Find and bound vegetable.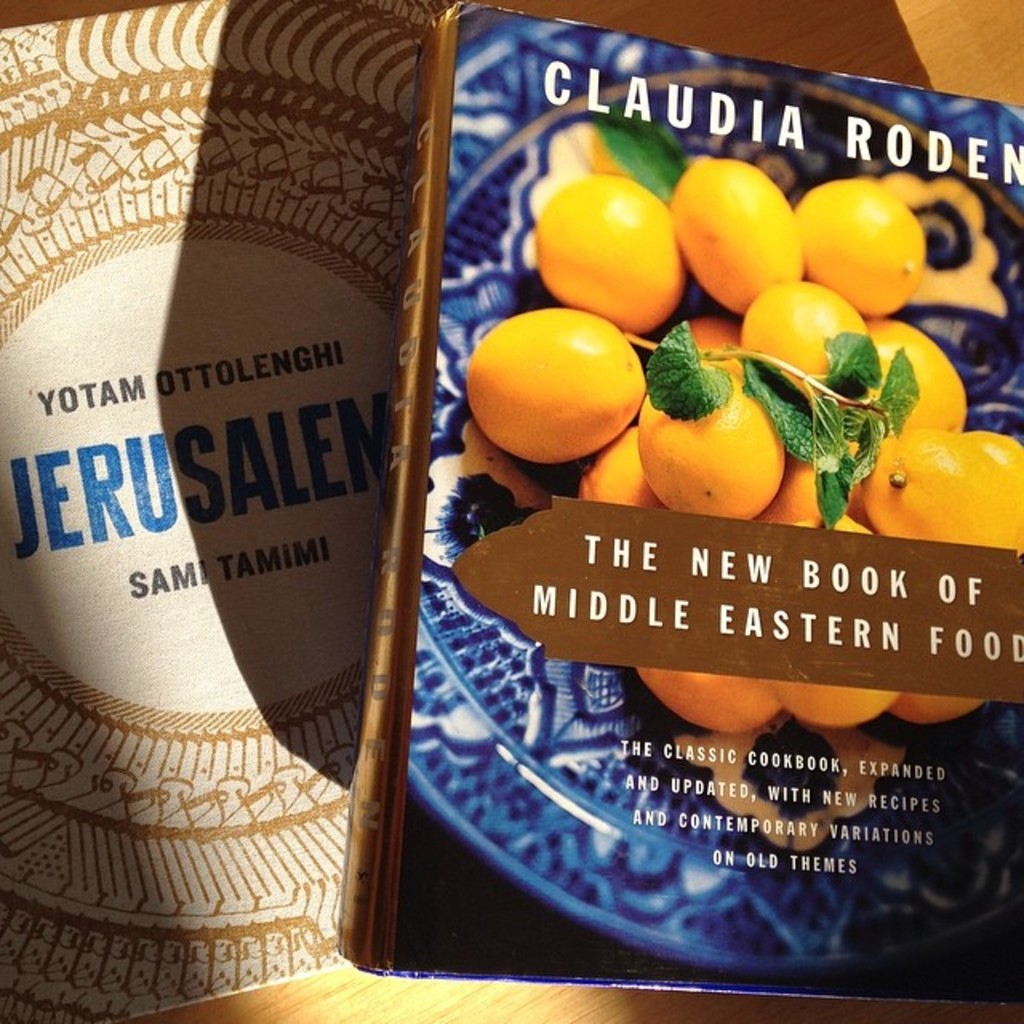
Bound: crop(469, 309, 646, 467).
